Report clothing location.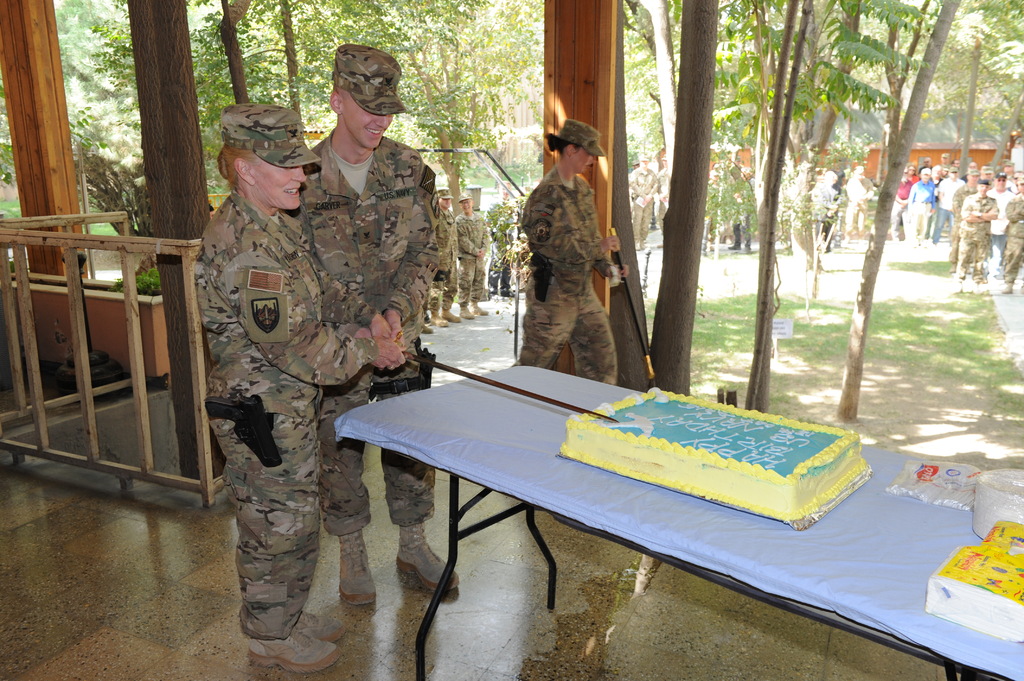
Report: pyautogui.locateOnScreen(514, 172, 628, 409).
